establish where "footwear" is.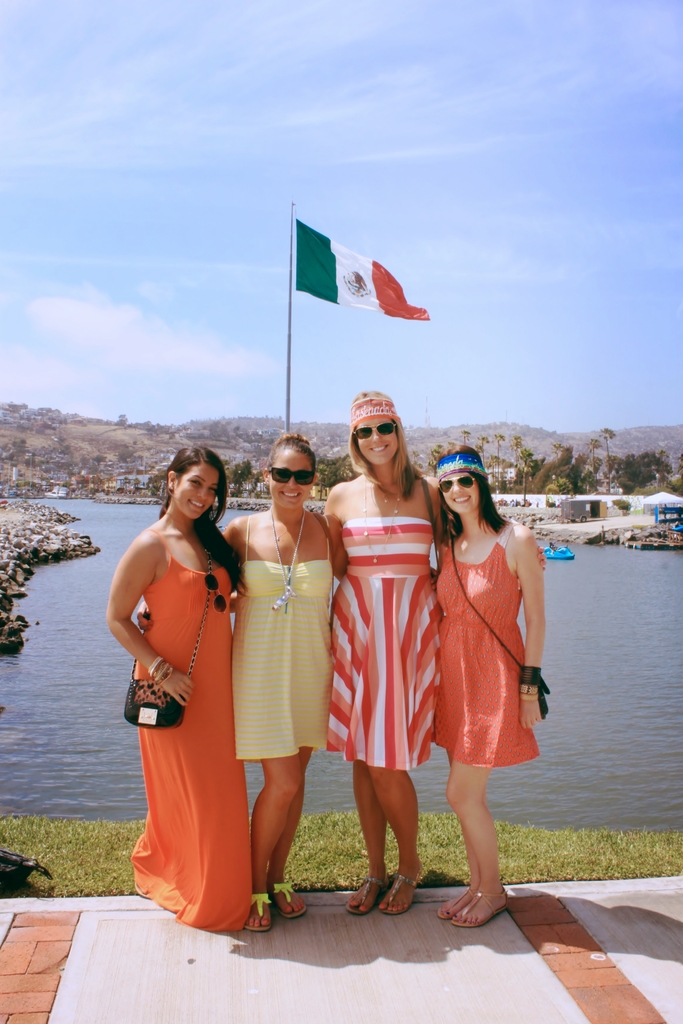
Established at <bbox>454, 888, 515, 934</bbox>.
